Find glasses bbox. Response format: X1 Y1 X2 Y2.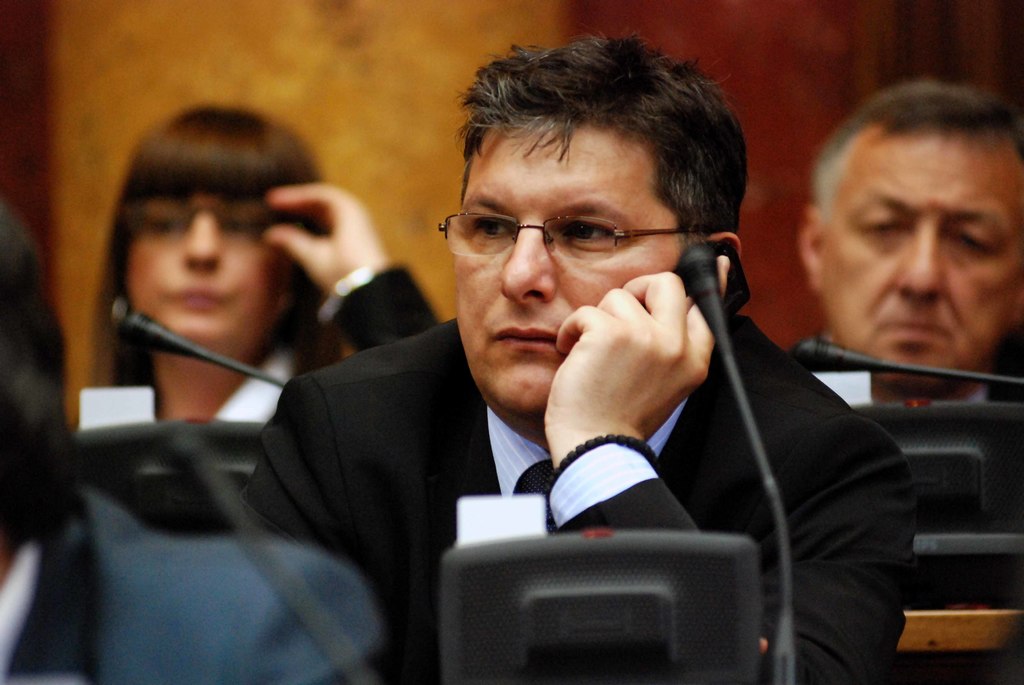
113 192 303 239.
